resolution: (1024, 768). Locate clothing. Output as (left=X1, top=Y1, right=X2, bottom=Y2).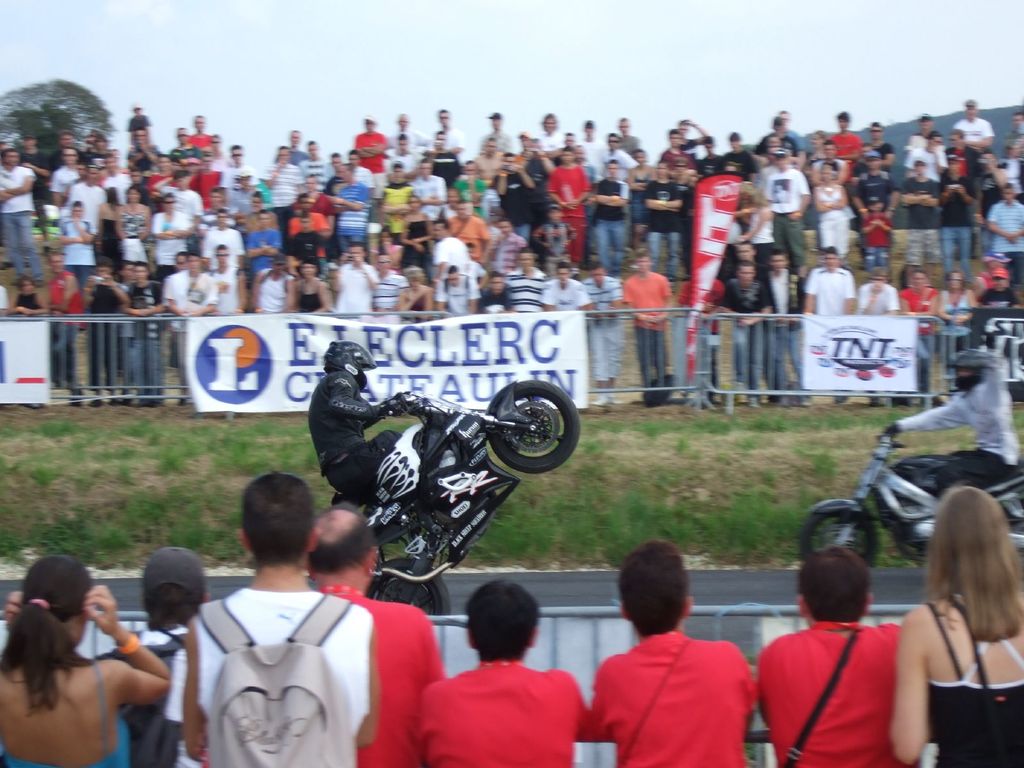
(left=196, top=589, right=374, bottom=763).
